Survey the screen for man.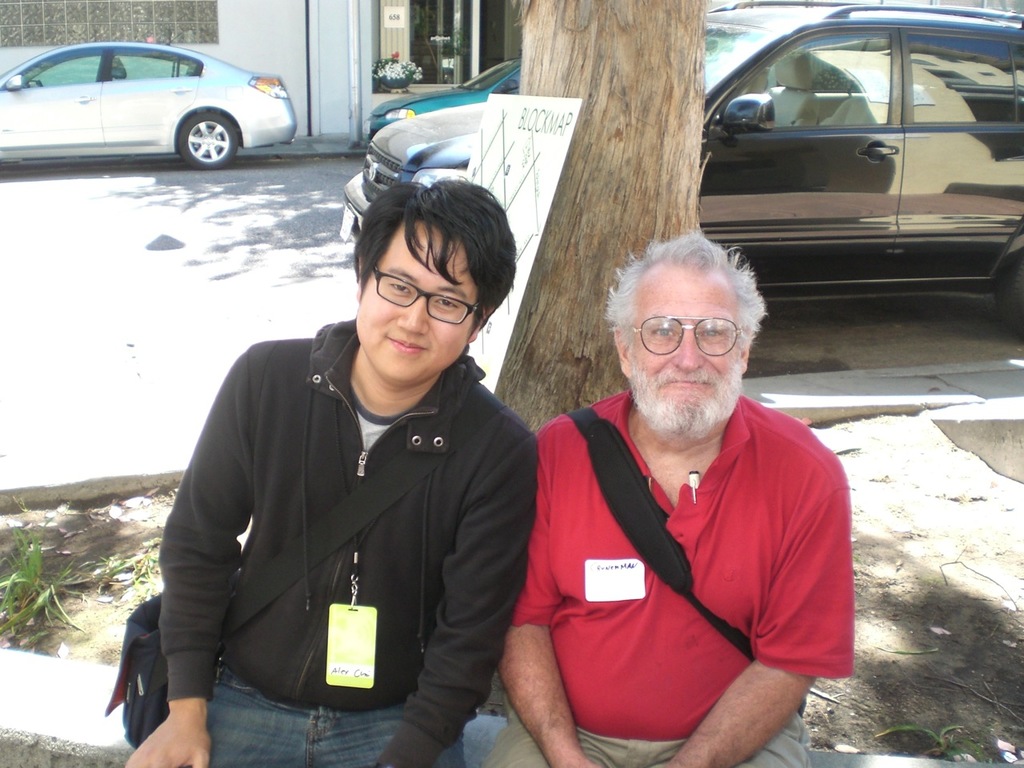
Survey found: <bbox>115, 171, 539, 767</bbox>.
